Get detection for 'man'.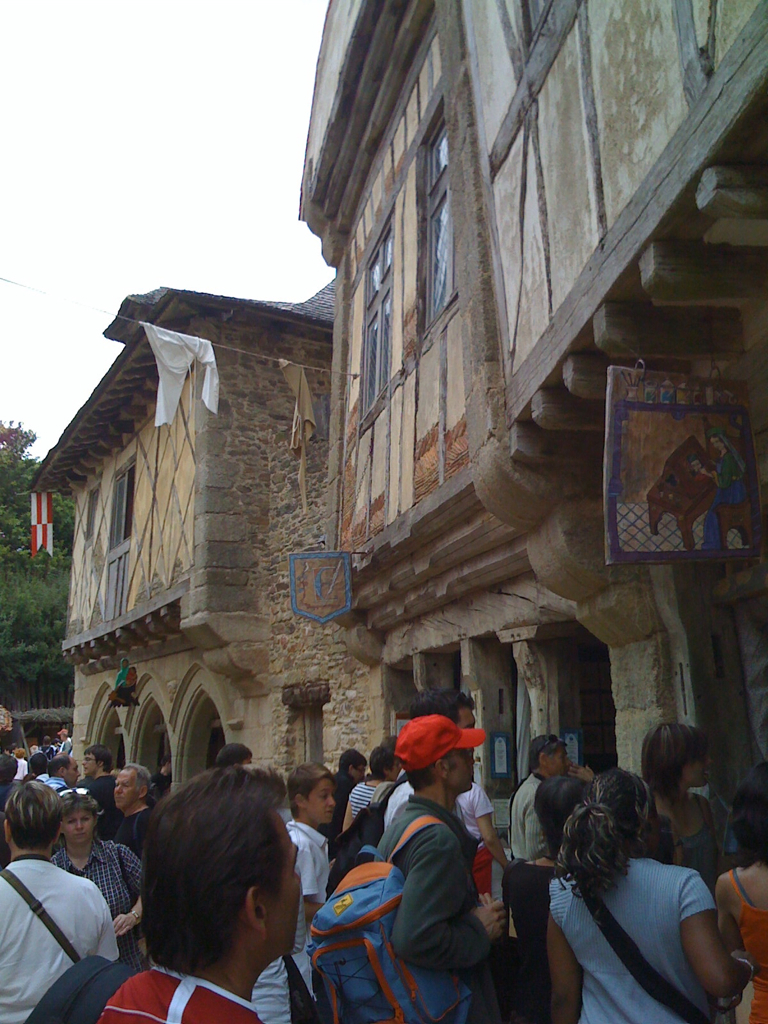
Detection: (374,716,506,1023).
